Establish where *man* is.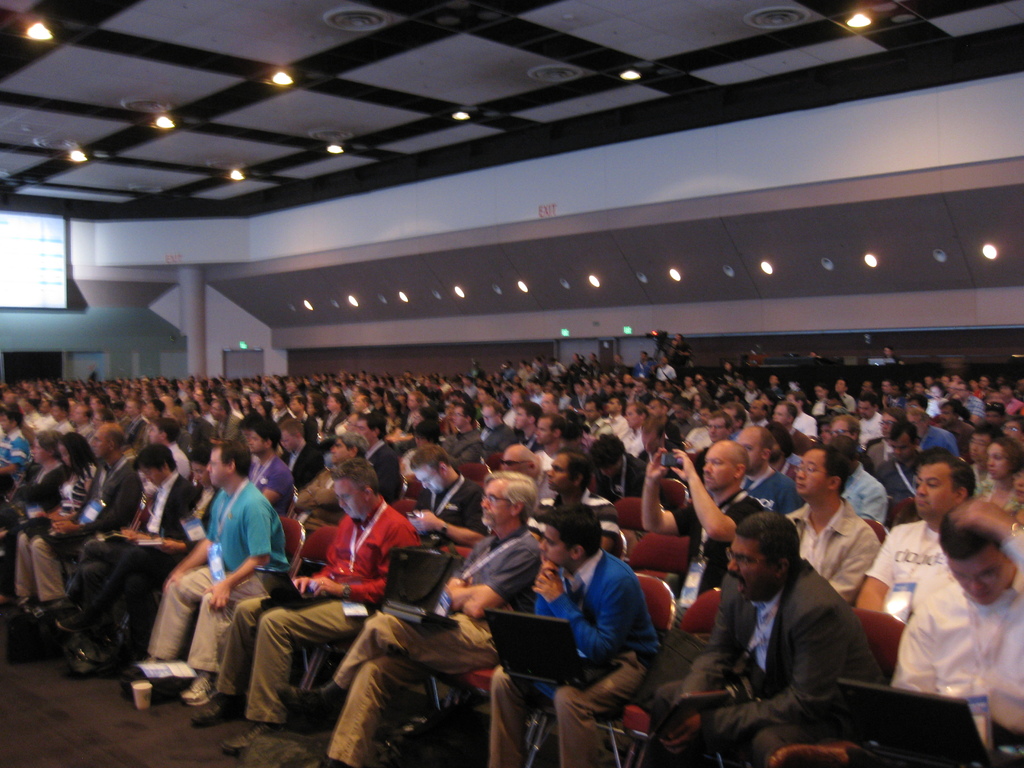
Established at {"left": 751, "top": 399, "right": 774, "bottom": 423}.
